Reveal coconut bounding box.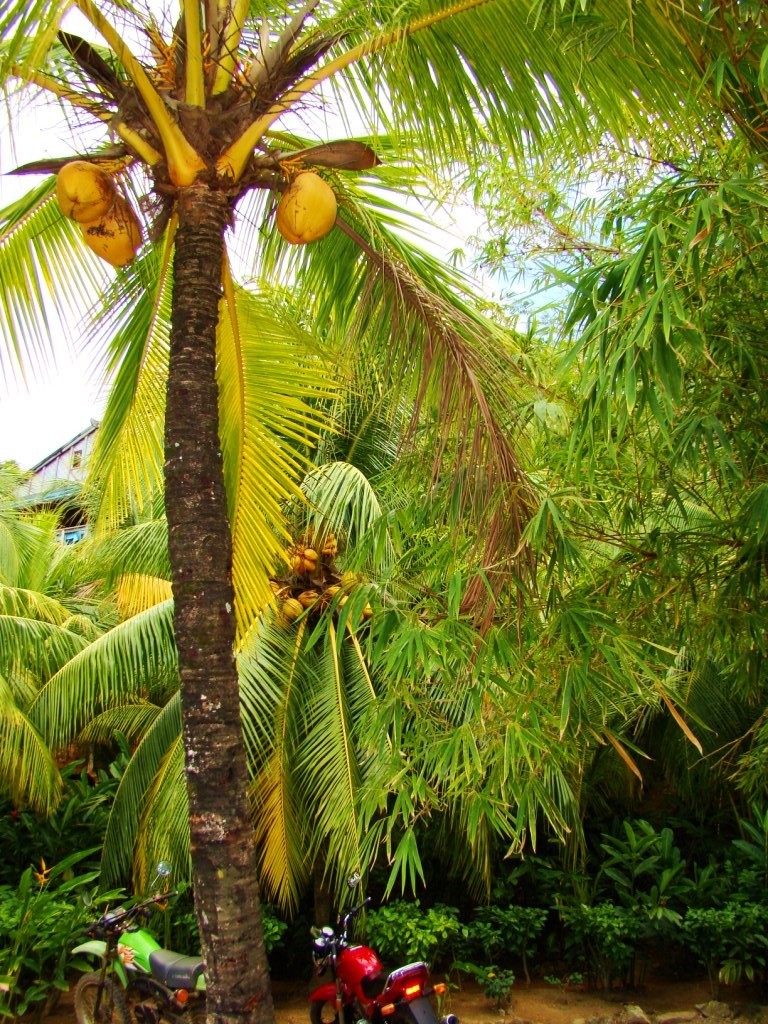
Revealed: (82, 192, 146, 265).
